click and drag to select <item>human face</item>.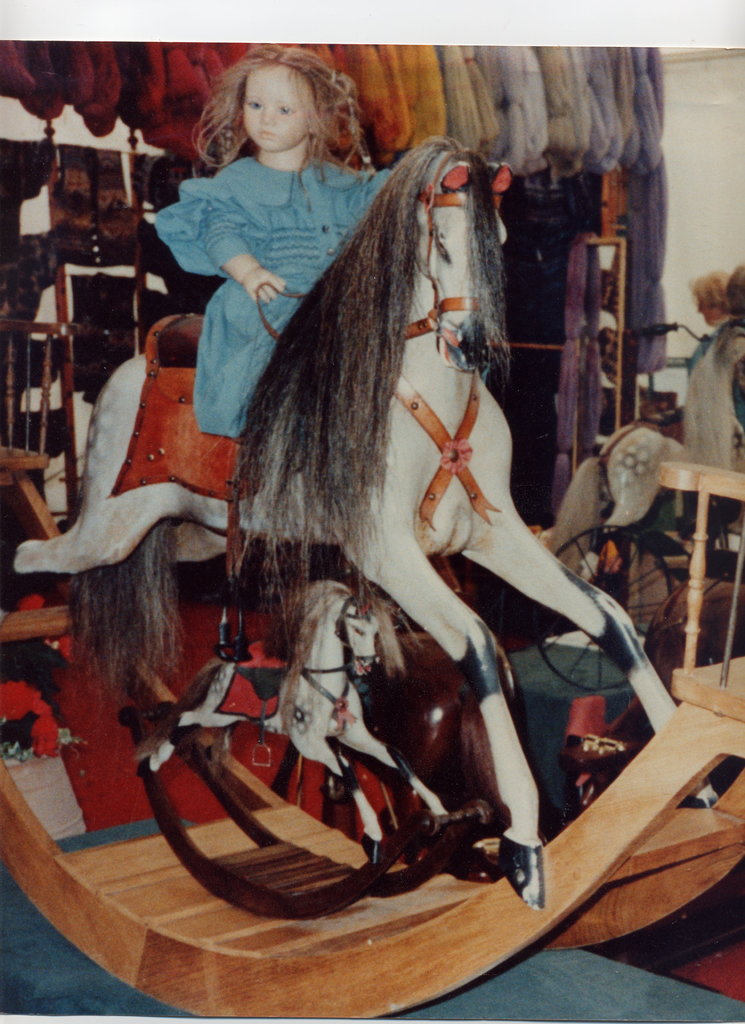
Selection: (244, 61, 314, 150).
